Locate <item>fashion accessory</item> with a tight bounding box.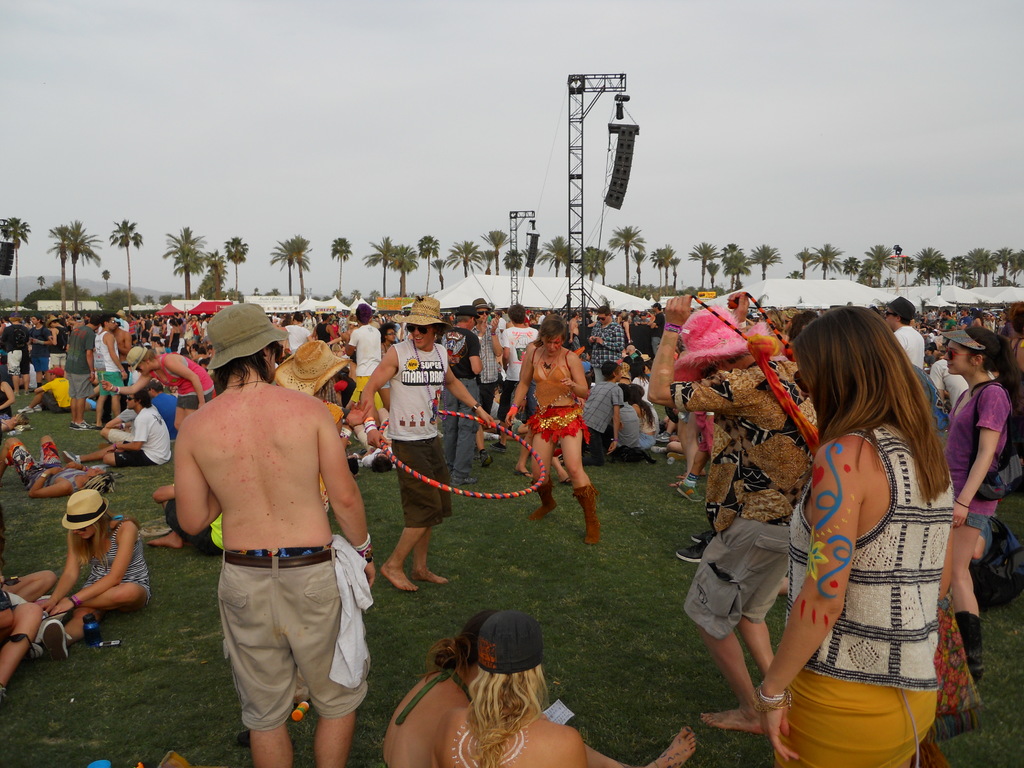
[left=225, top=373, right=271, bottom=390].
